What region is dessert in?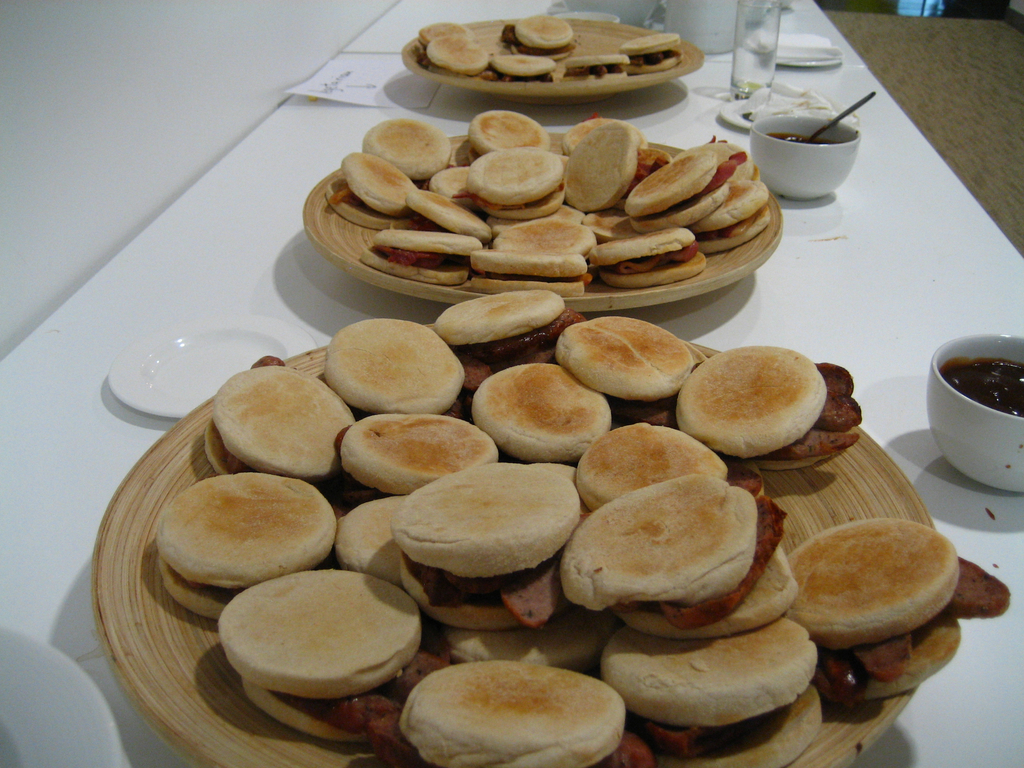
crop(704, 175, 771, 250).
